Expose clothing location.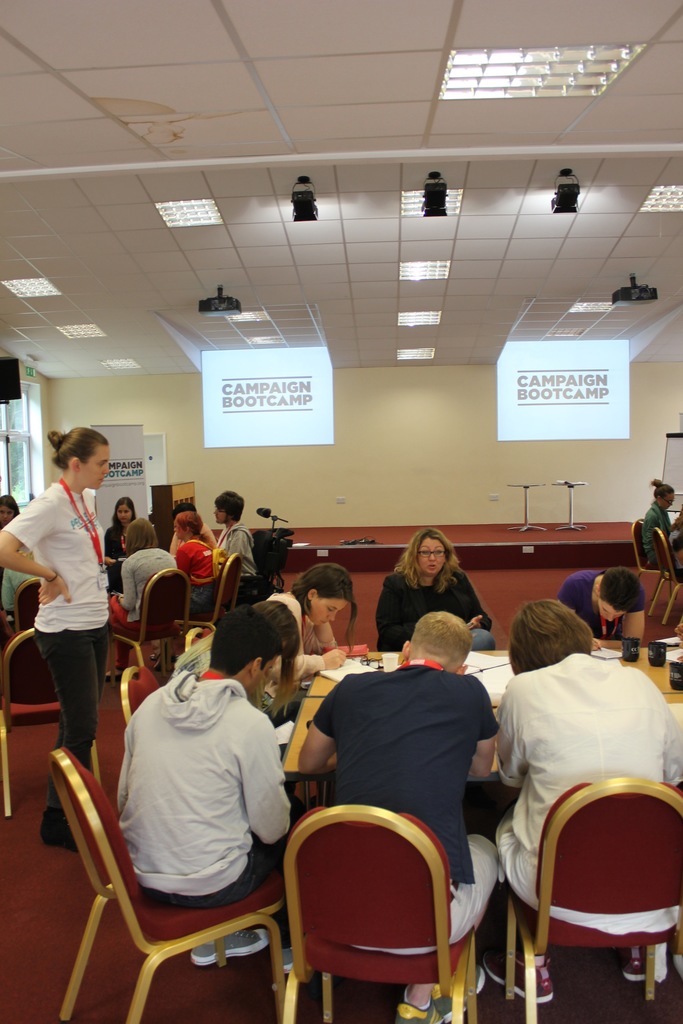
Exposed at region(208, 522, 264, 575).
